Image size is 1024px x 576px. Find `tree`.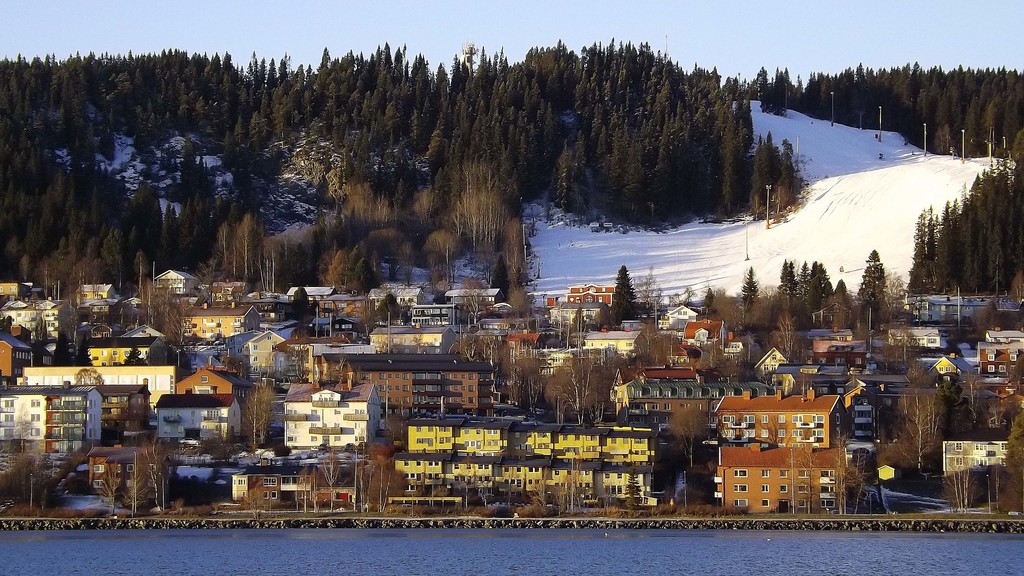
x1=99, y1=456, x2=125, y2=519.
